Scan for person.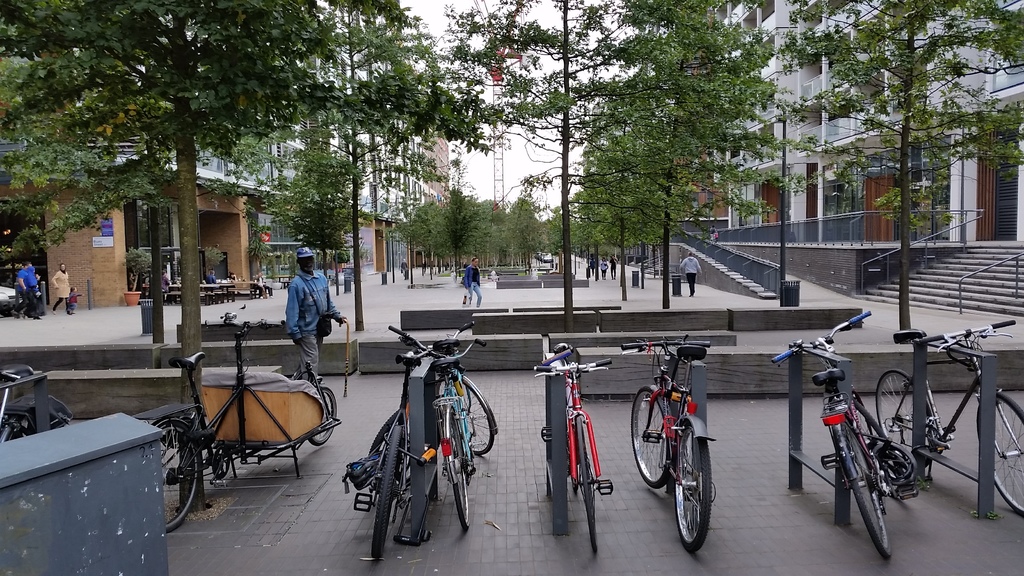
Scan result: pyautogui.locateOnScreen(278, 260, 330, 387).
